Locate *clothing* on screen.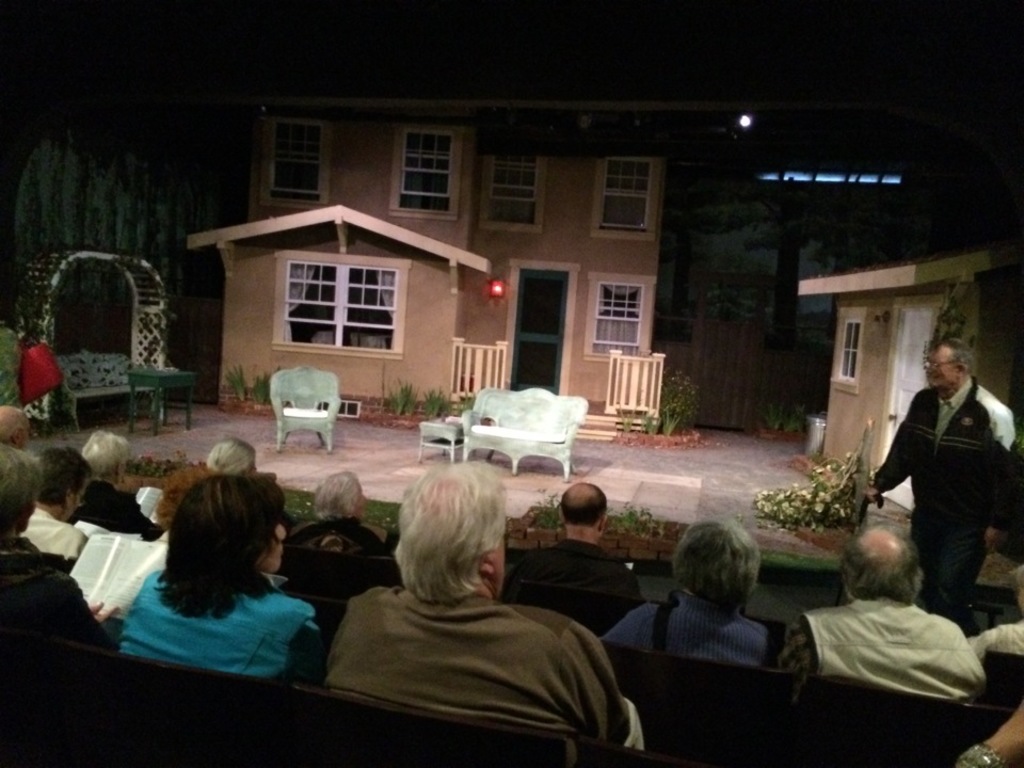
On screen at (x1=121, y1=556, x2=314, y2=682).
